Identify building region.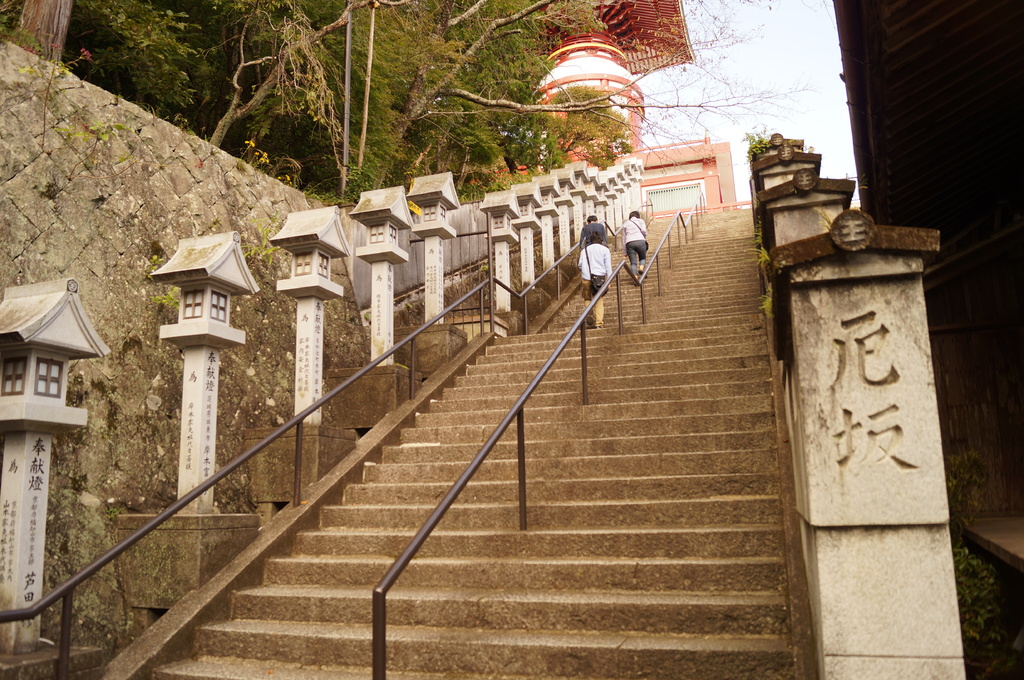
Region: box(536, 0, 740, 209).
